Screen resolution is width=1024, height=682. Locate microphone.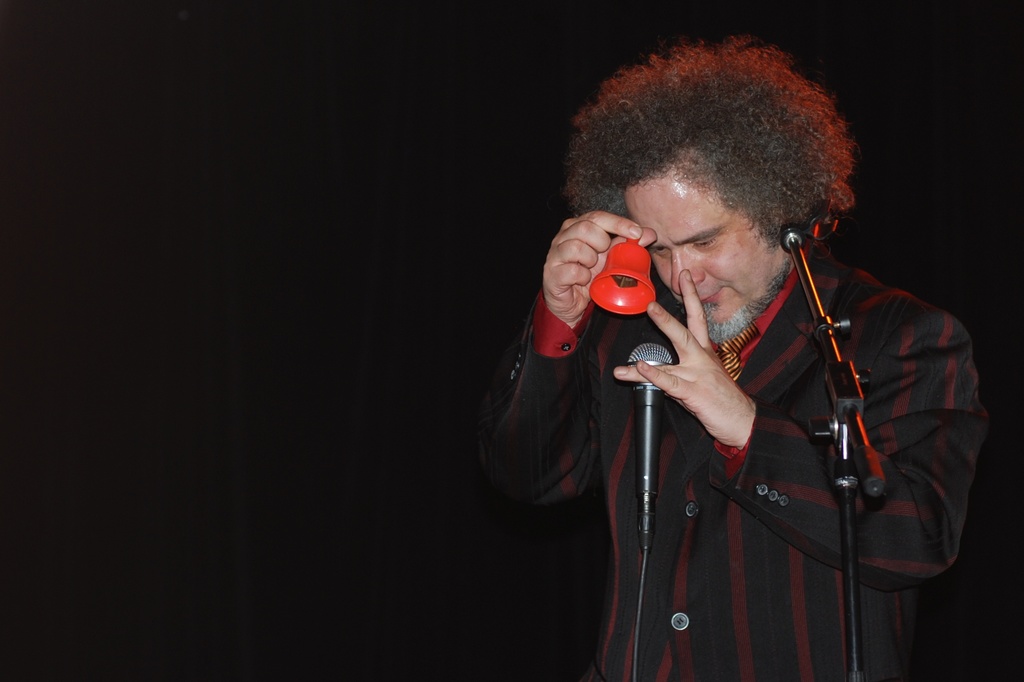
bbox=(628, 342, 676, 502).
